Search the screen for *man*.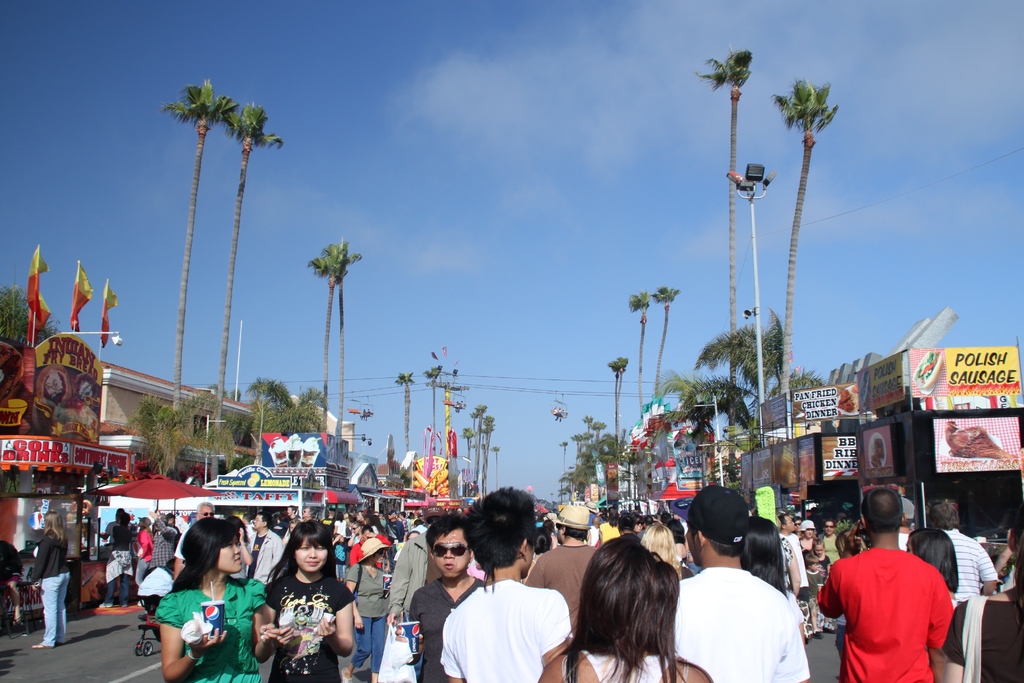
Found at locate(165, 511, 179, 534).
